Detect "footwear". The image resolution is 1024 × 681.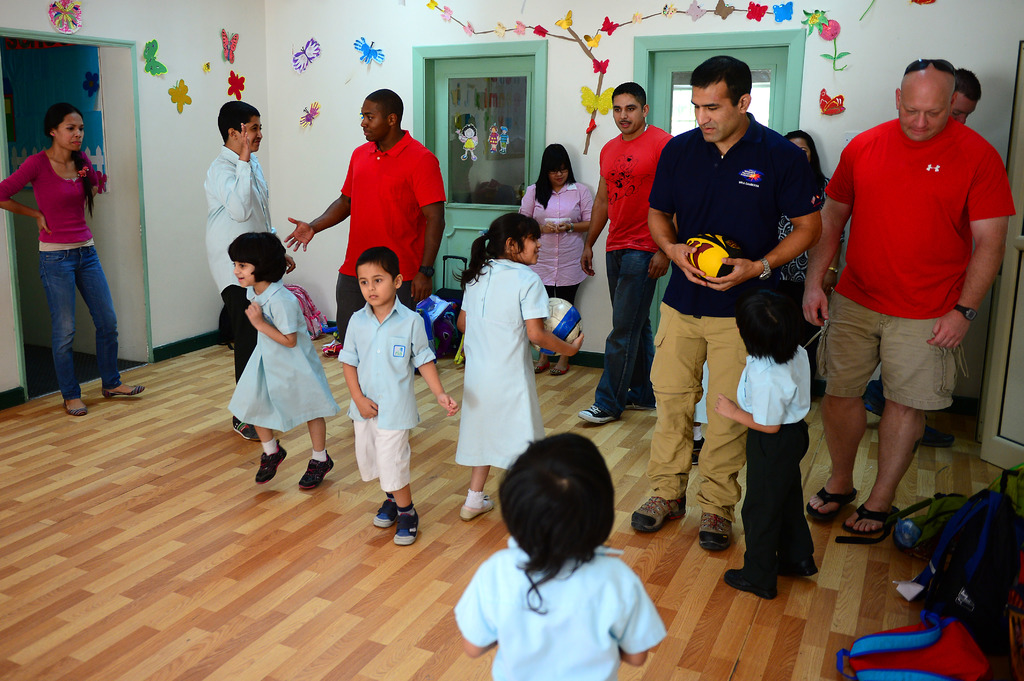
[x1=576, y1=405, x2=614, y2=426].
